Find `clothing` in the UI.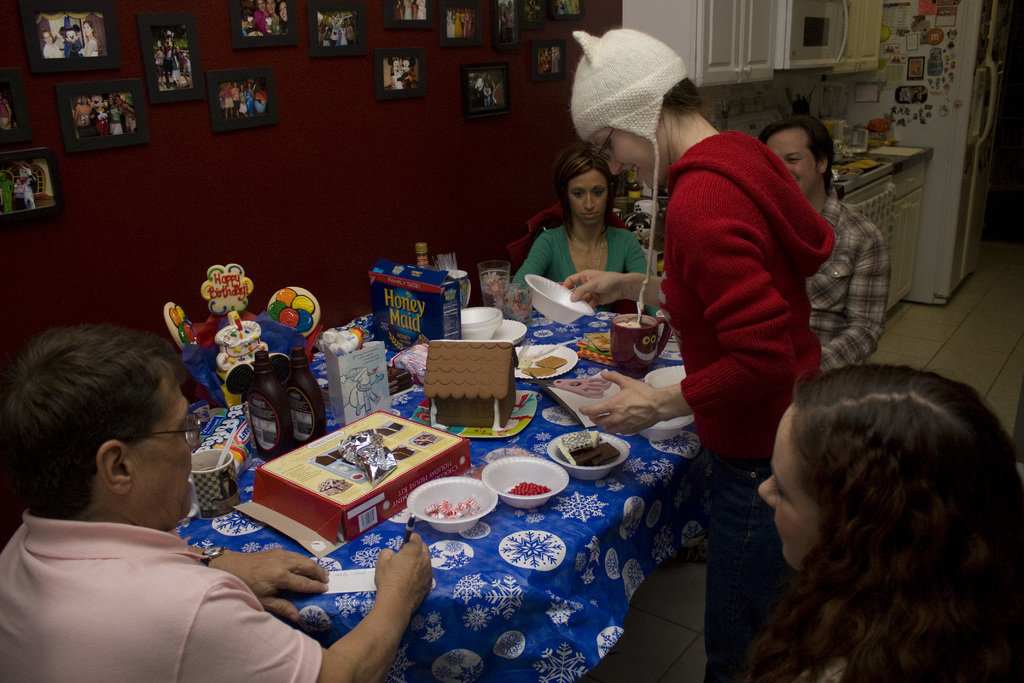
UI element at [left=514, top=224, right=660, bottom=315].
